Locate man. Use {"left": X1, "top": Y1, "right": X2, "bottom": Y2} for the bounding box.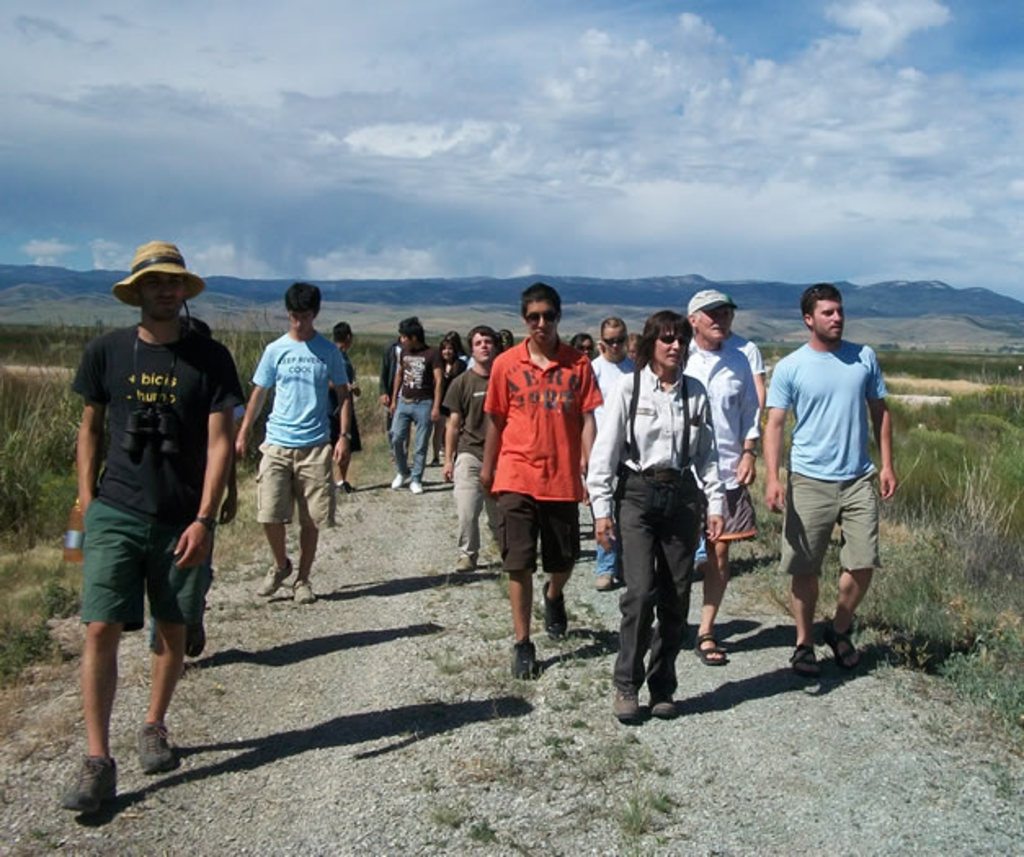
{"left": 686, "top": 281, "right": 766, "bottom": 669}.
